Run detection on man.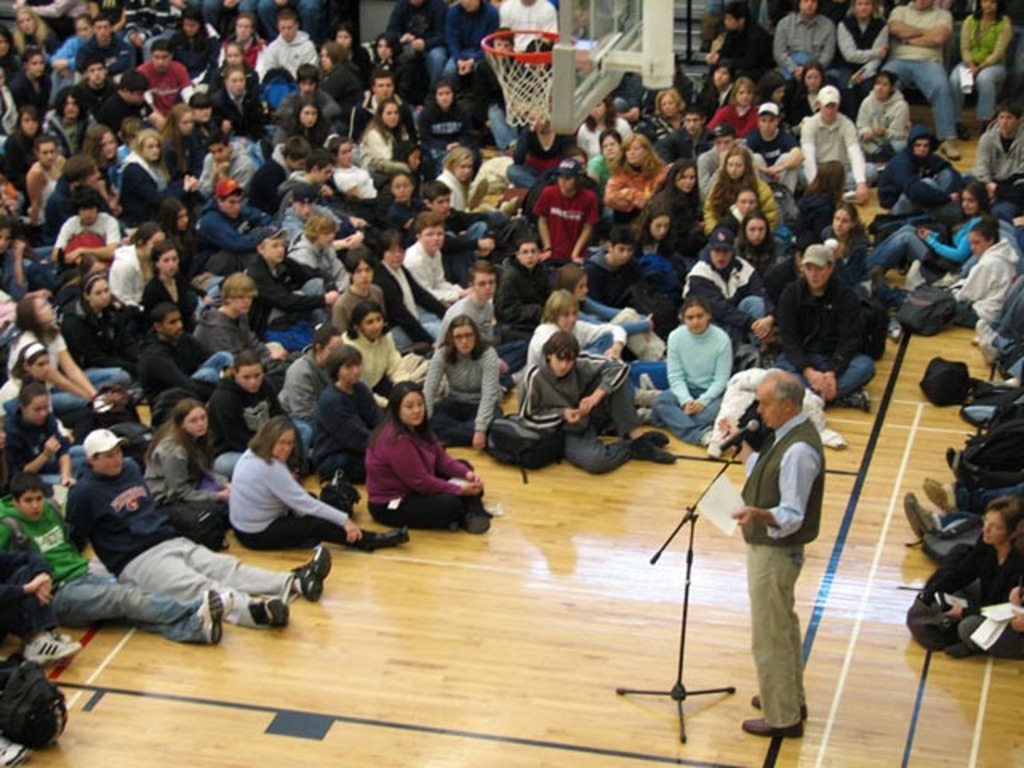
Result: <region>770, 0, 840, 80</region>.
